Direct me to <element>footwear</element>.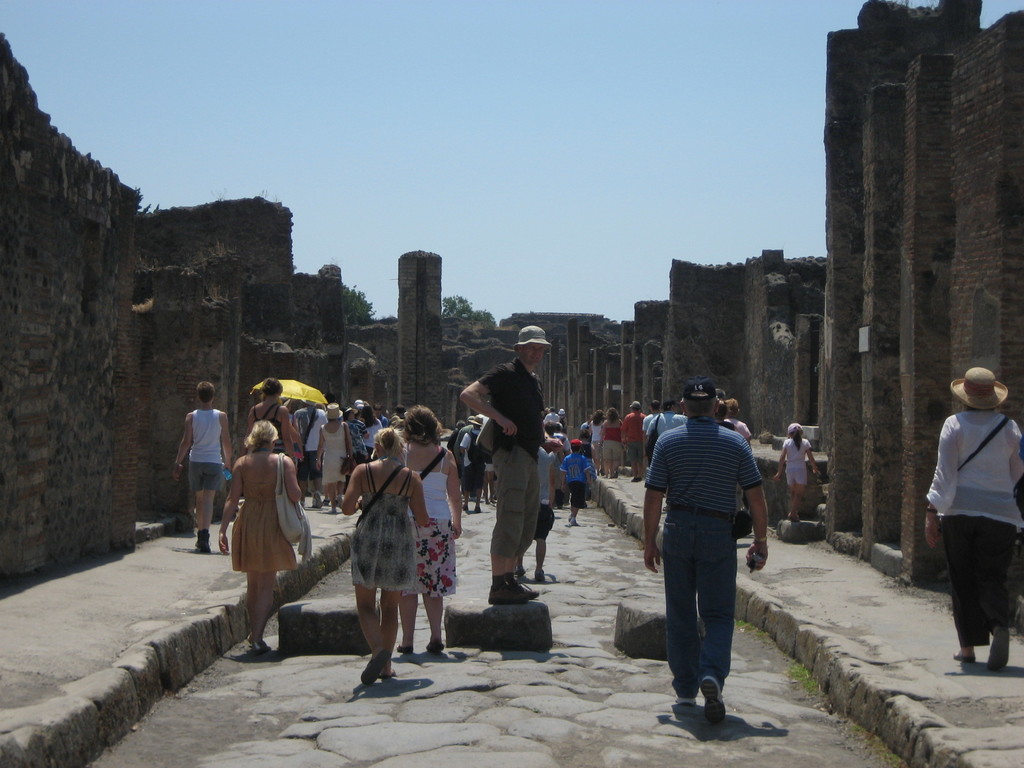
Direction: (517, 574, 540, 598).
